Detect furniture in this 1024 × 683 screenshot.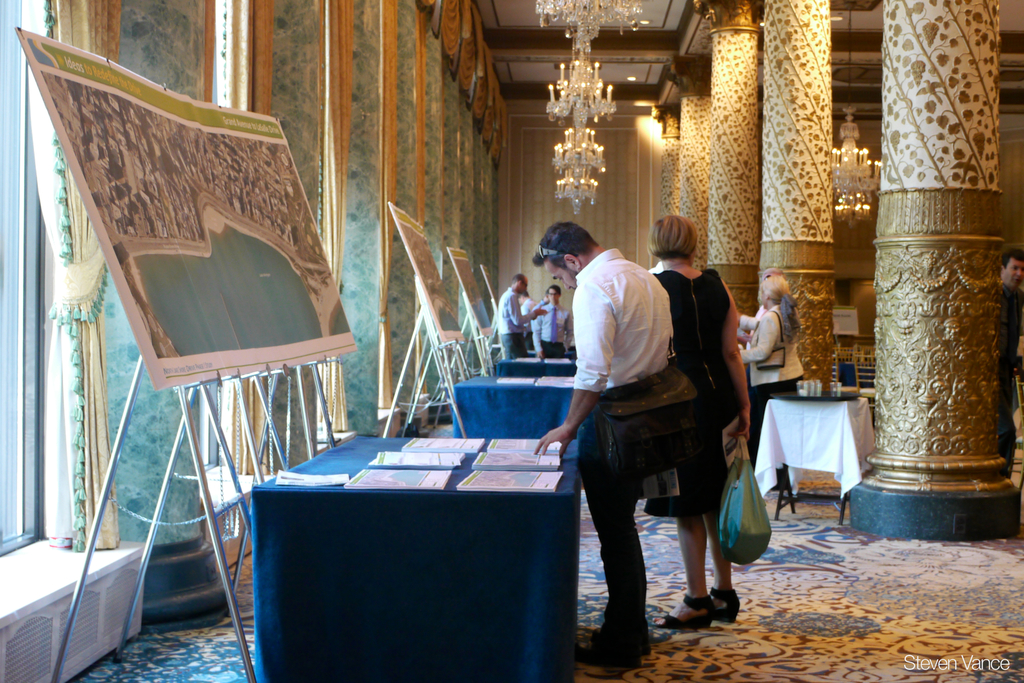
Detection: BBox(765, 398, 872, 527).
